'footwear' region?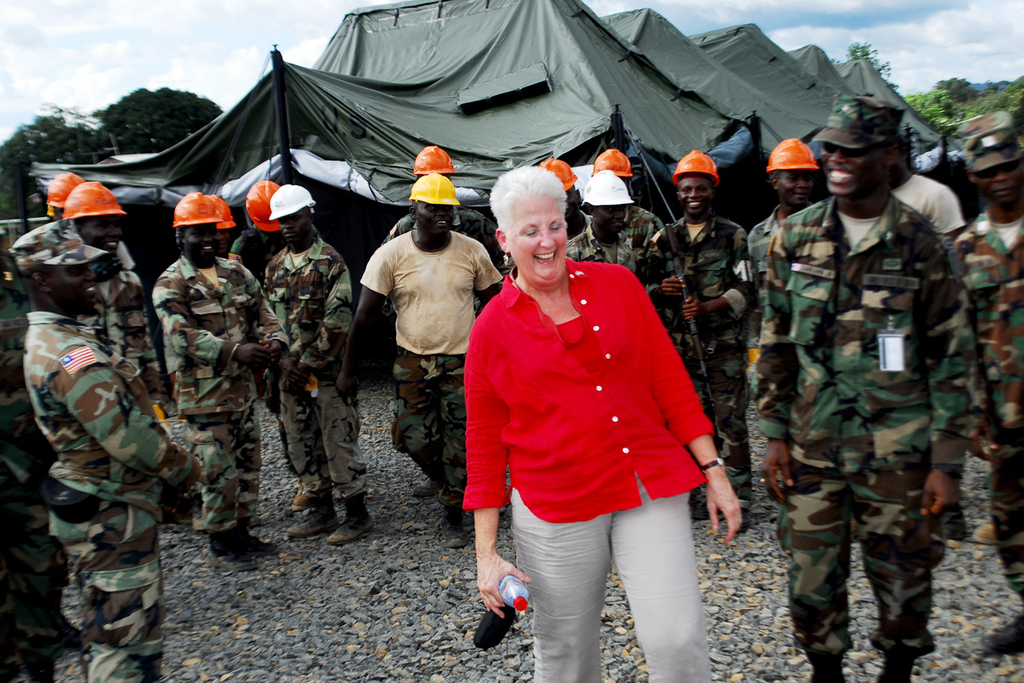
left=249, top=526, right=277, bottom=557
